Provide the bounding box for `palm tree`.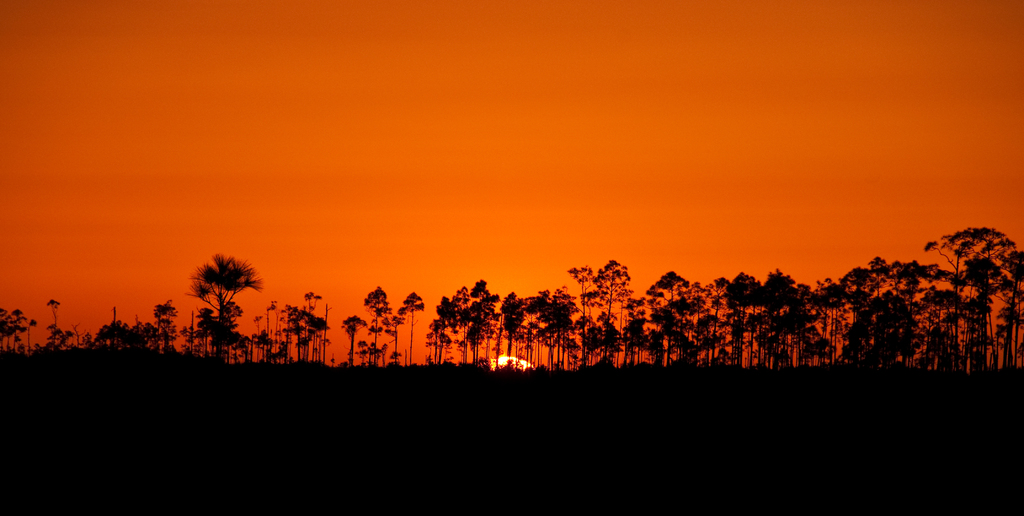
186, 258, 263, 358.
